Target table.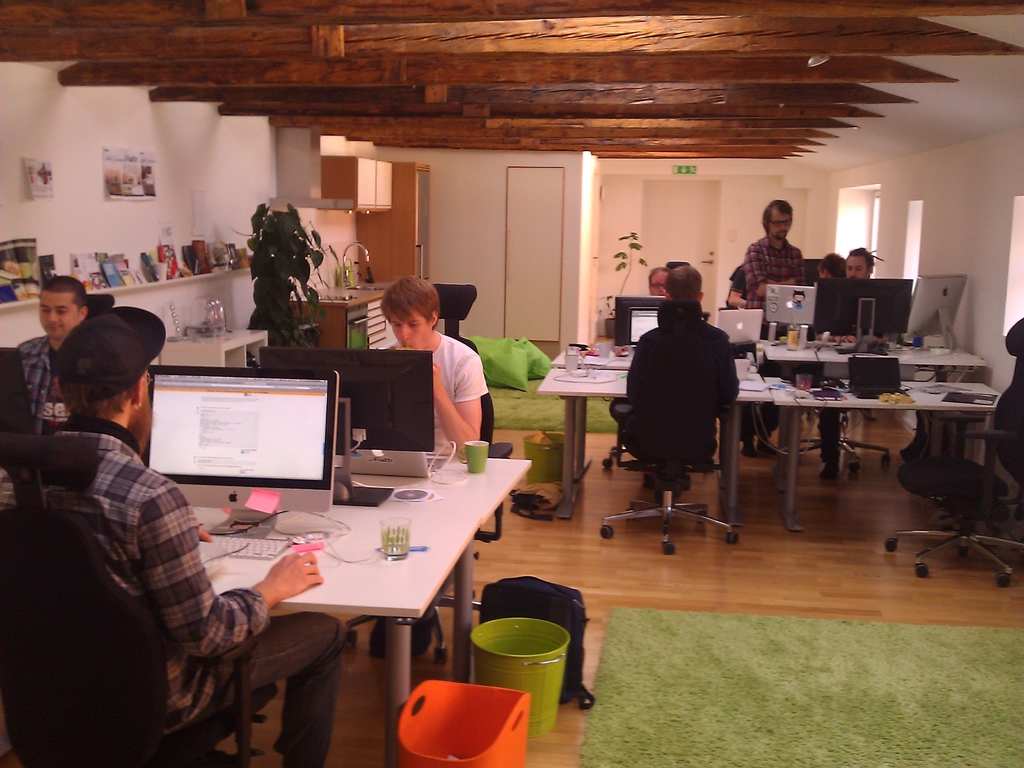
Target region: 758, 344, 988, 491.
